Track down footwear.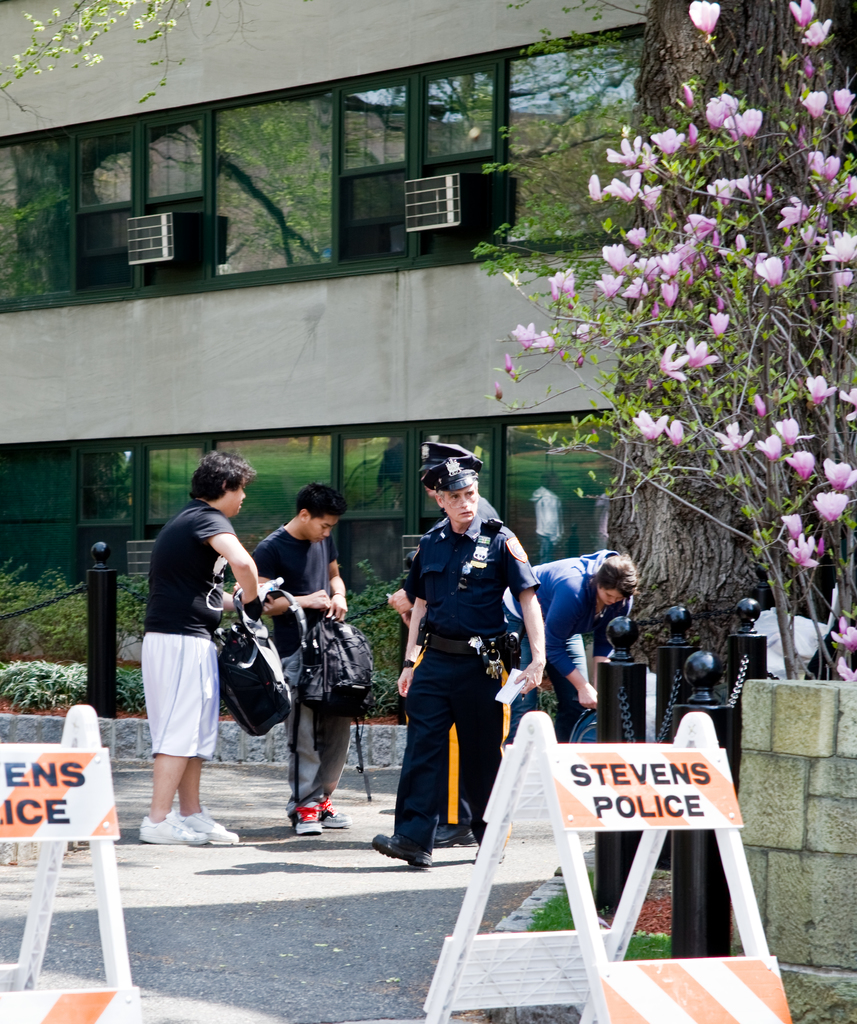
Tracked to bbox=(143, 812, 204, 847).
